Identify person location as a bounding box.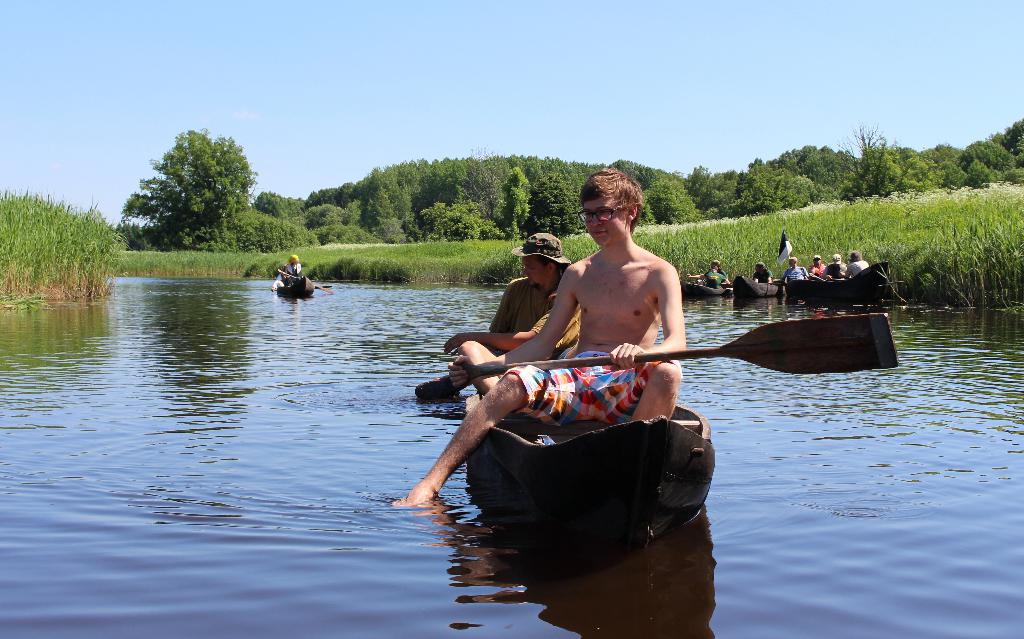
(x1=415, y1=231, x2=585, y2=405).
